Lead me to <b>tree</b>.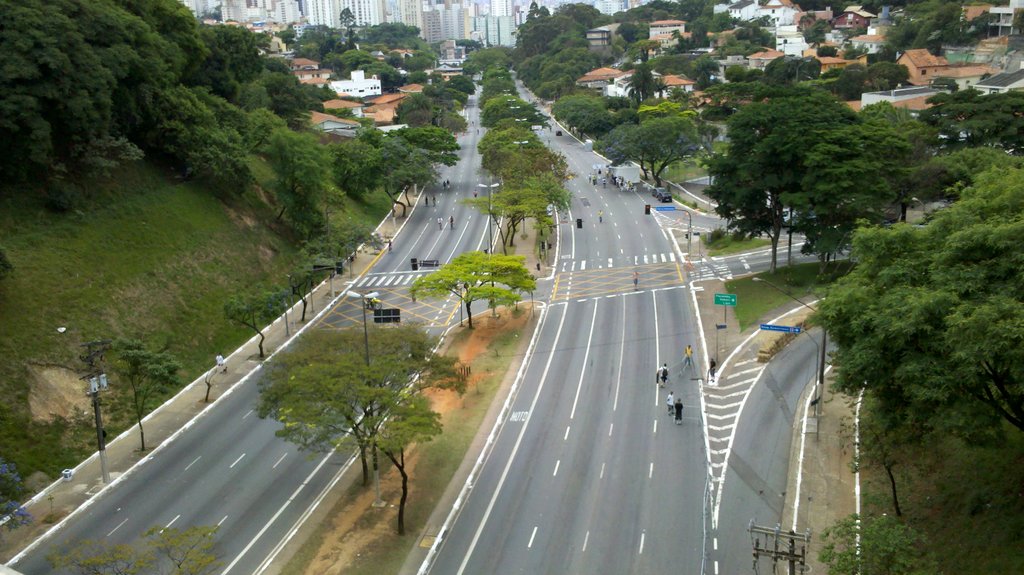
Lead to (left=251, top=318, right=479, bottom=539).
